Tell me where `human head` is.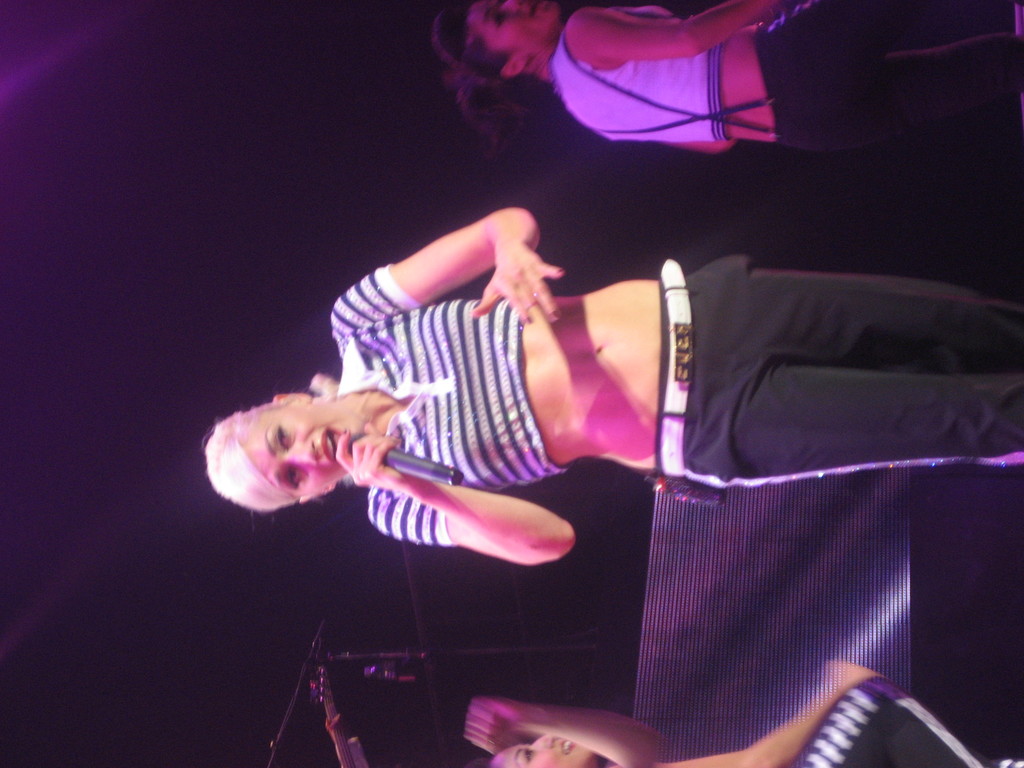
`human head` is at (left=472, top=735, right=598, bottom=767).
